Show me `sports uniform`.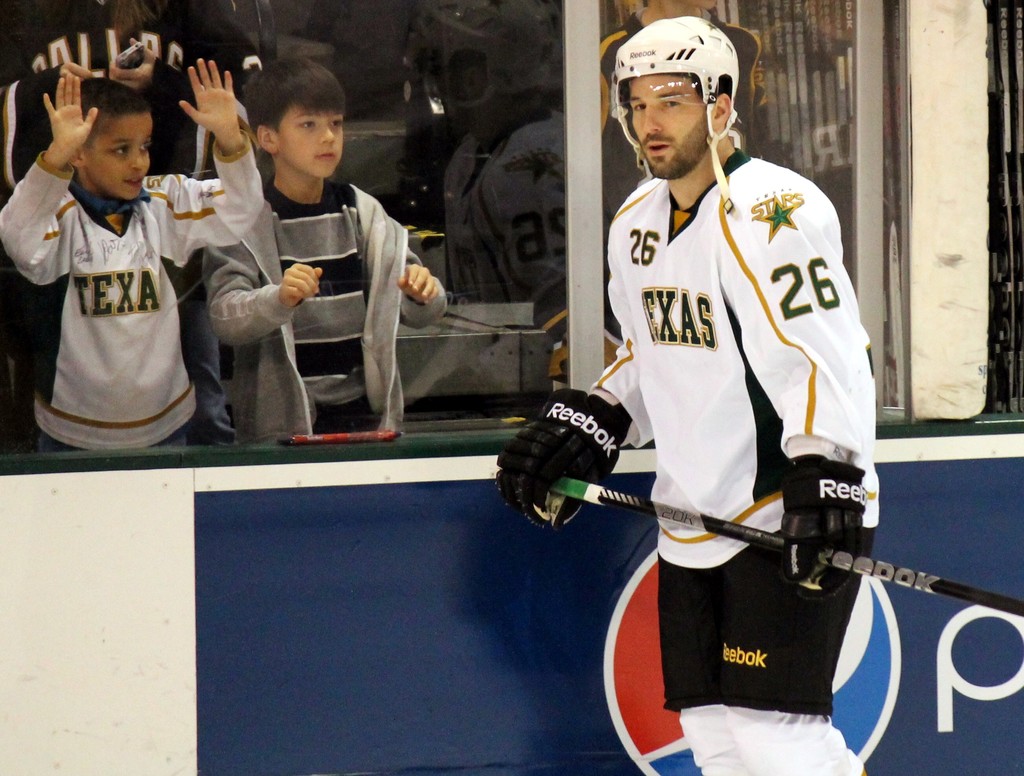
`sports uniform` is here: [x1=0, y1=142, x2=257, y2=448].
